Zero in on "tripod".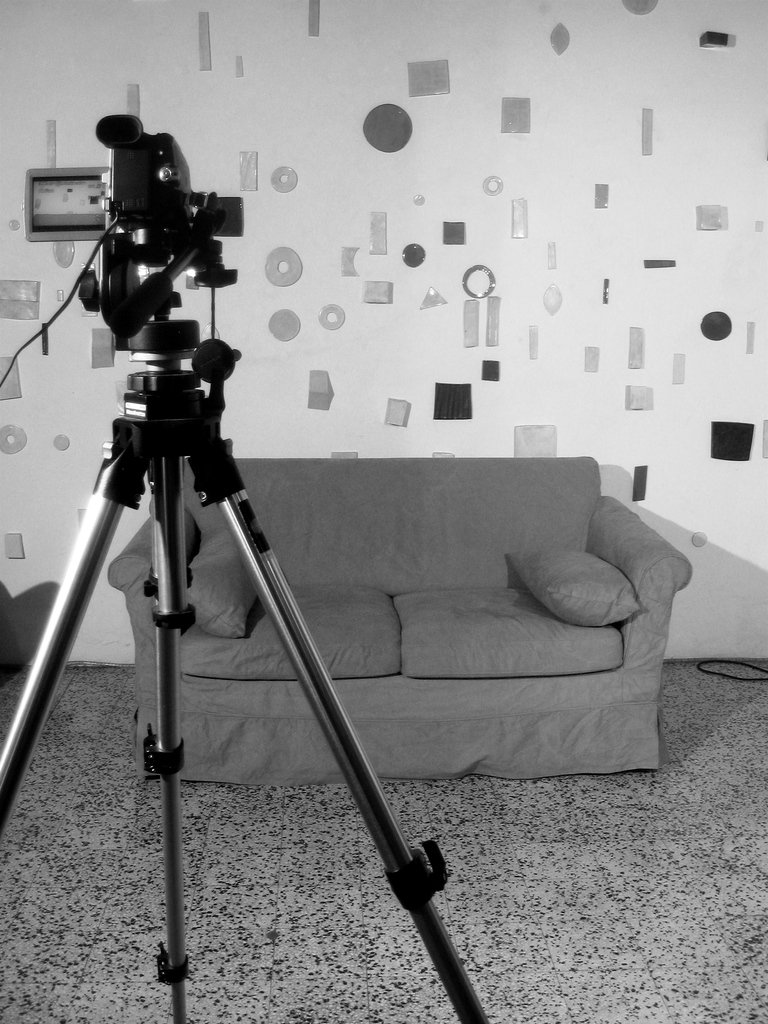
Zeroed in: <bbox>0, 317, 493, 1023</bbox>.
